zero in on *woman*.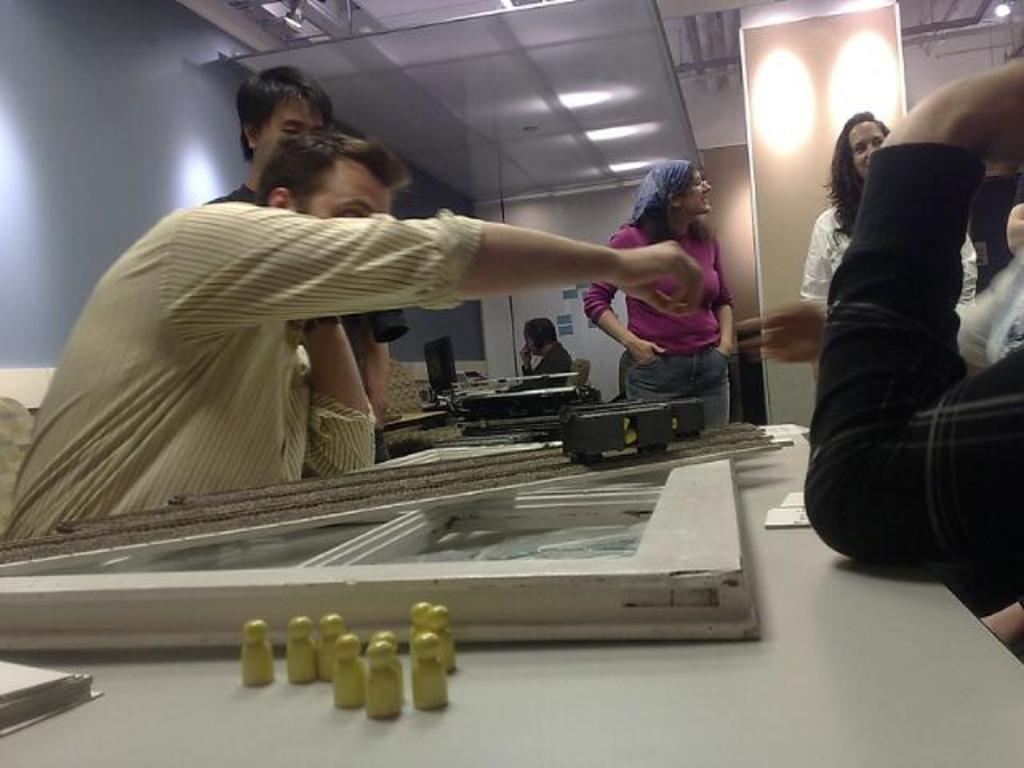
Zeroed in: 579 149 760 454.
